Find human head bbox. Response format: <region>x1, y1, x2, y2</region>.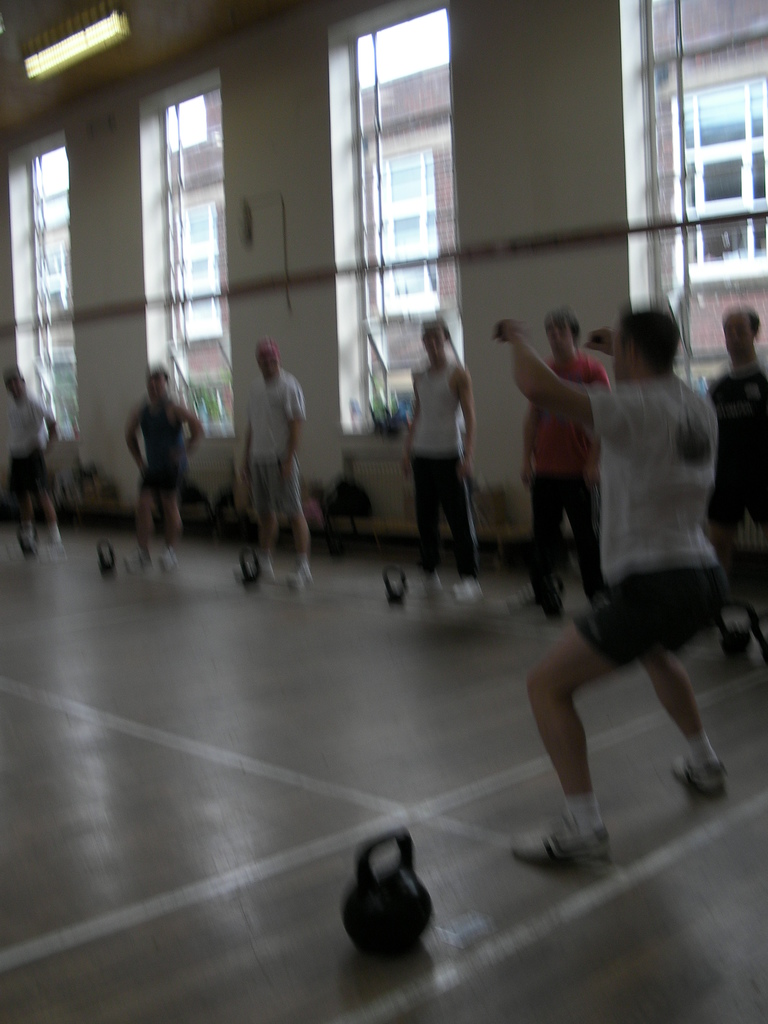
<region>422, 321, 448, 357</region>.
